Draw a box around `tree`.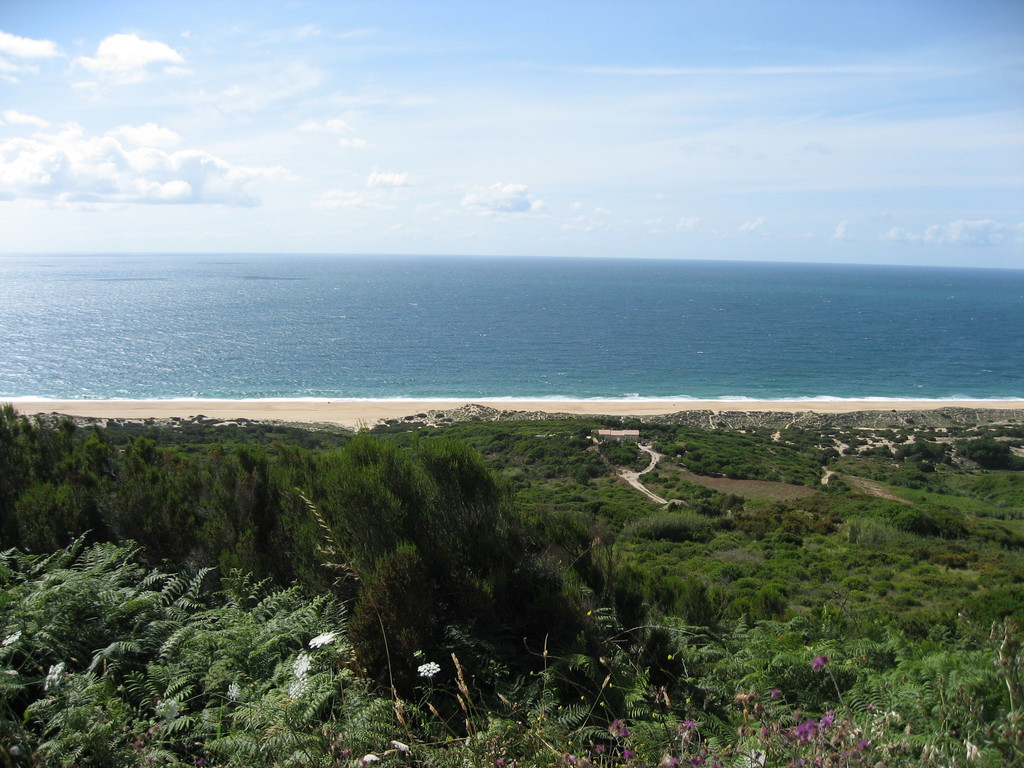
BBox(909, 444, 946, 463).
